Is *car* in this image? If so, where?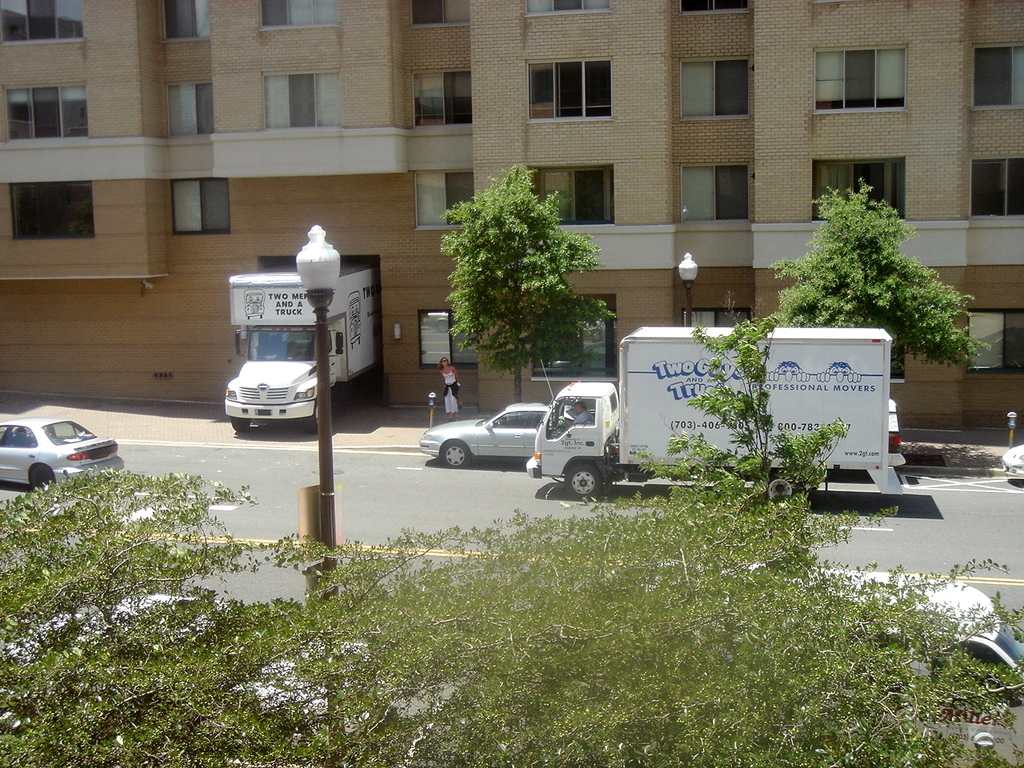
Yes, at [714,562,1023,767].
